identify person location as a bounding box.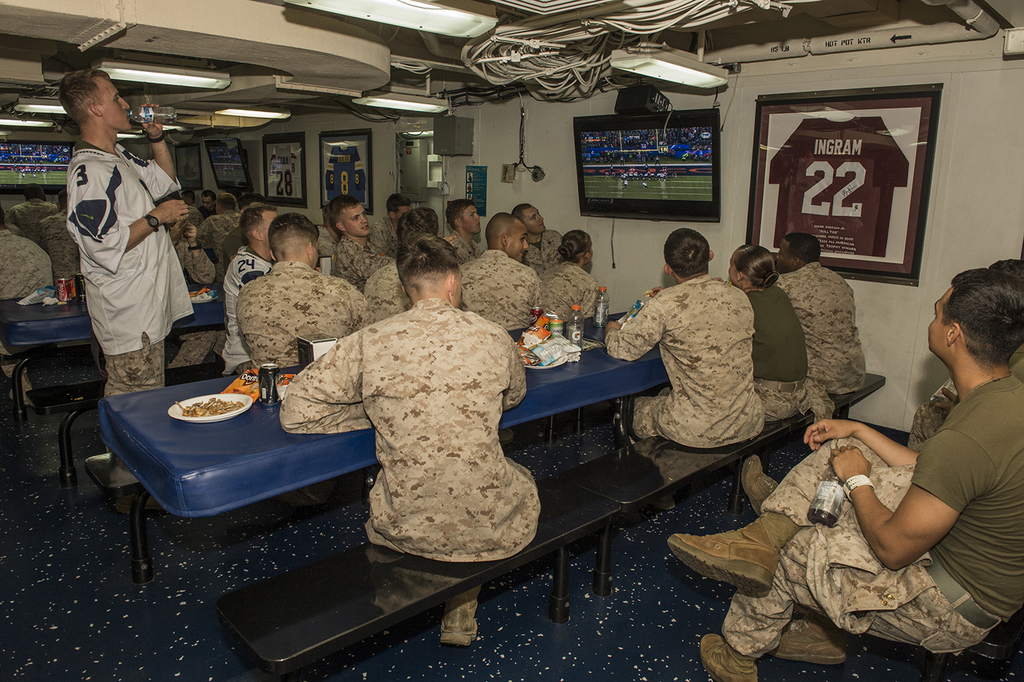
region(718, 247, 803, 430).
